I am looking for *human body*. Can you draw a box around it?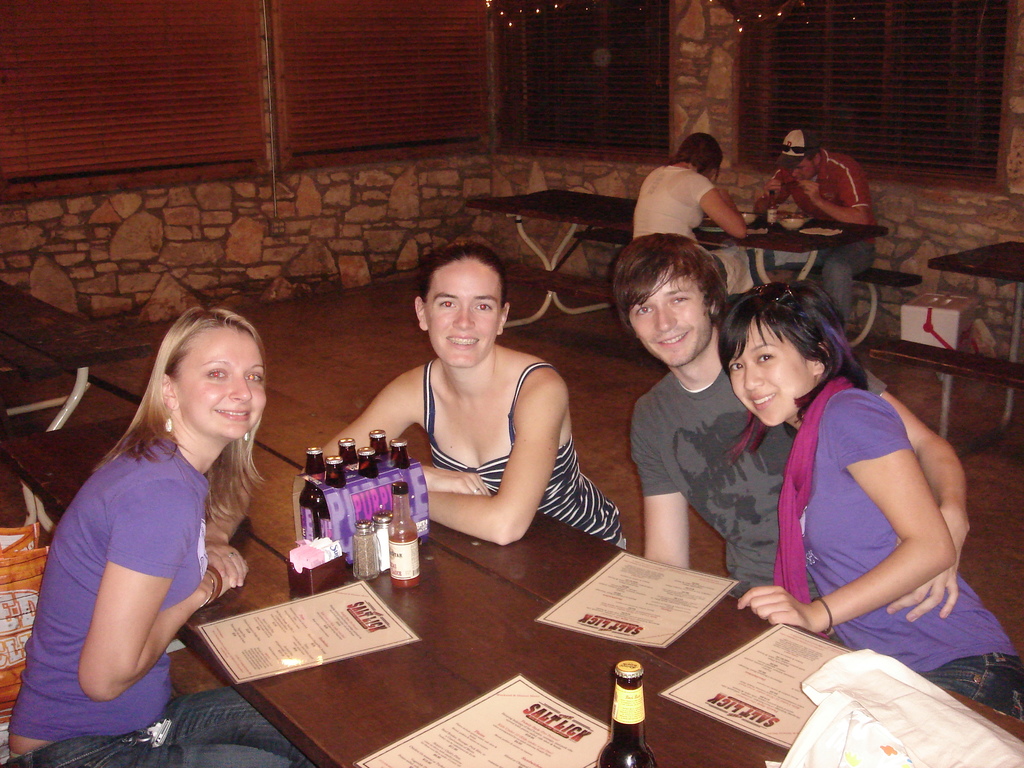
Sure, the bounding box is box=[634, 132, 747, 292].
